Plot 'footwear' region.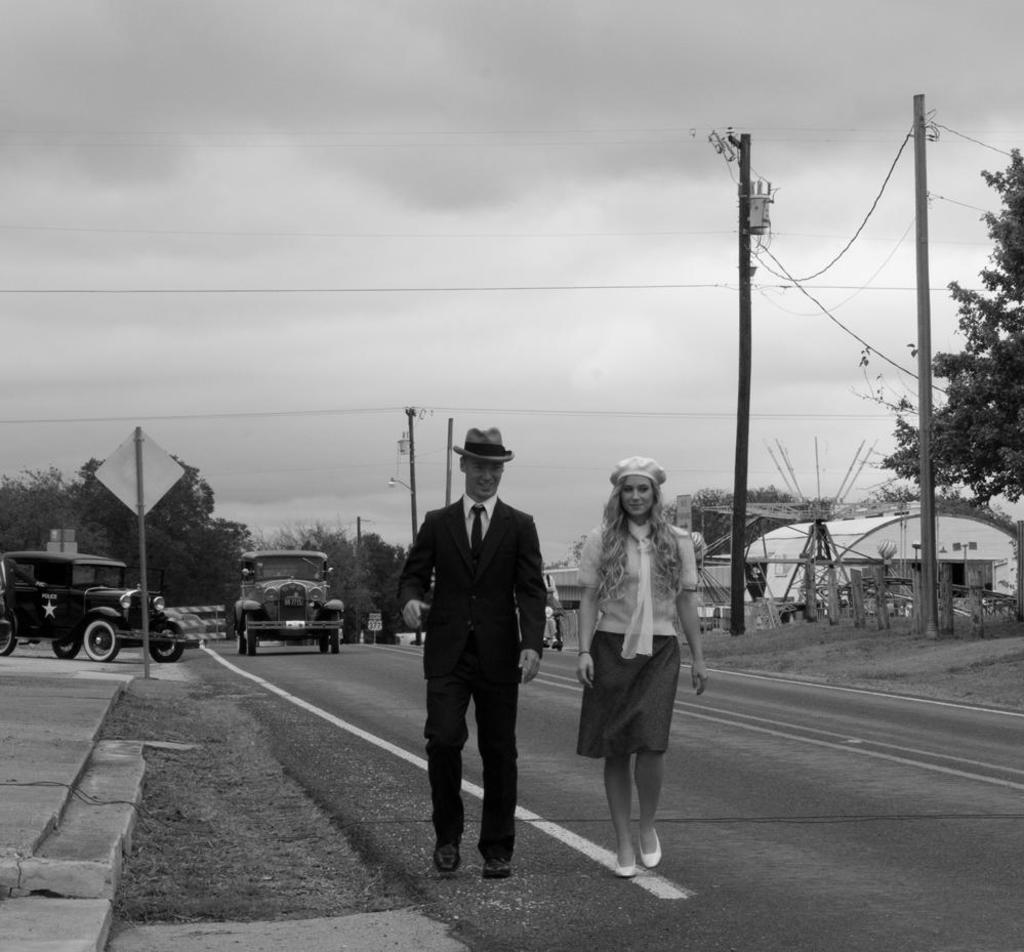
Plotted at bbox(616, 857, 634, 881).
